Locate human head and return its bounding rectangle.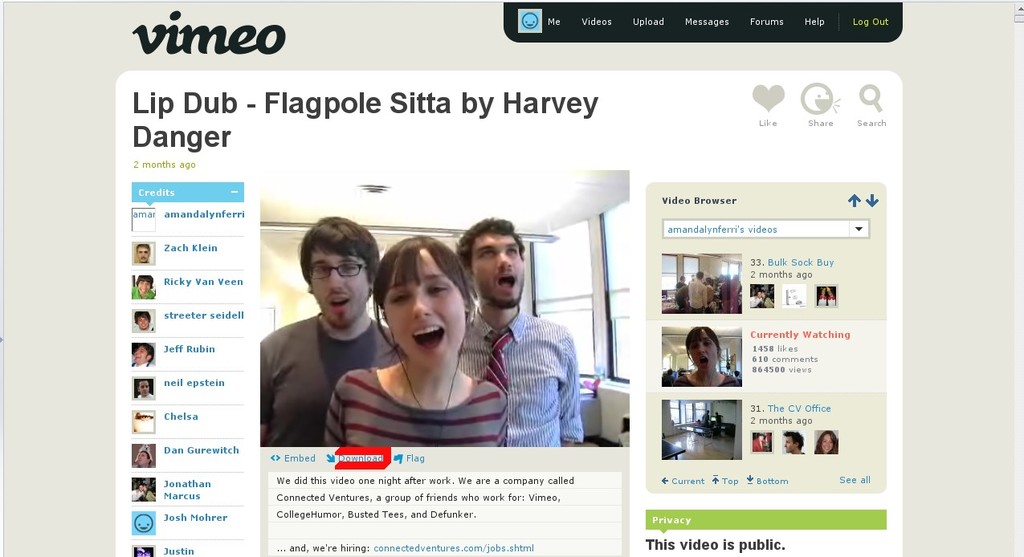
696, 270, 703, 280.
